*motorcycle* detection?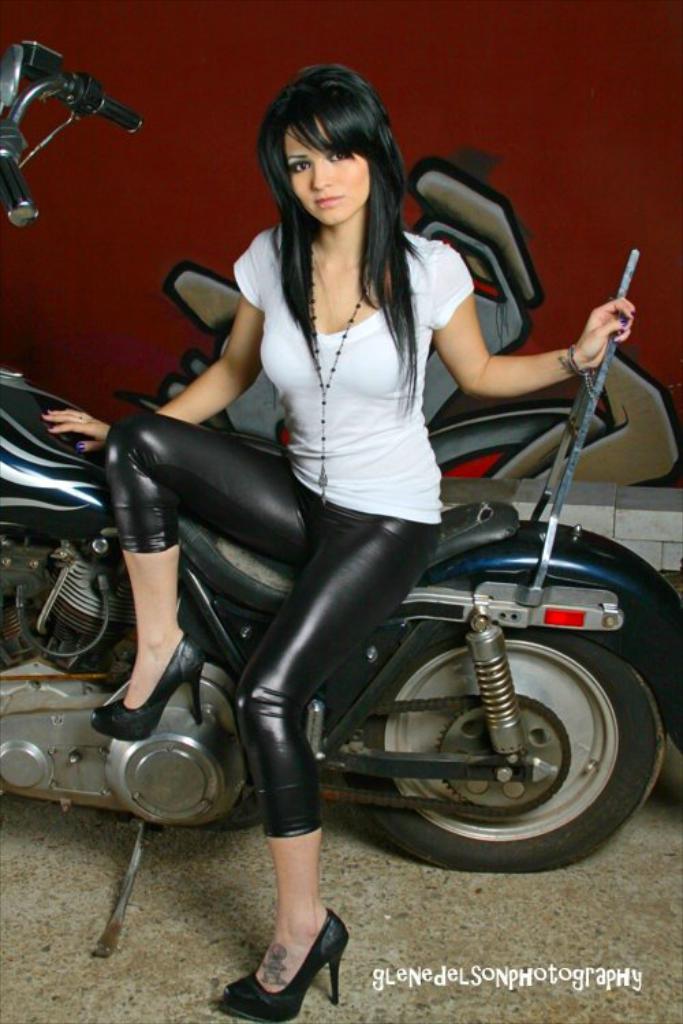
bbox(0, 37, 682, 958)
